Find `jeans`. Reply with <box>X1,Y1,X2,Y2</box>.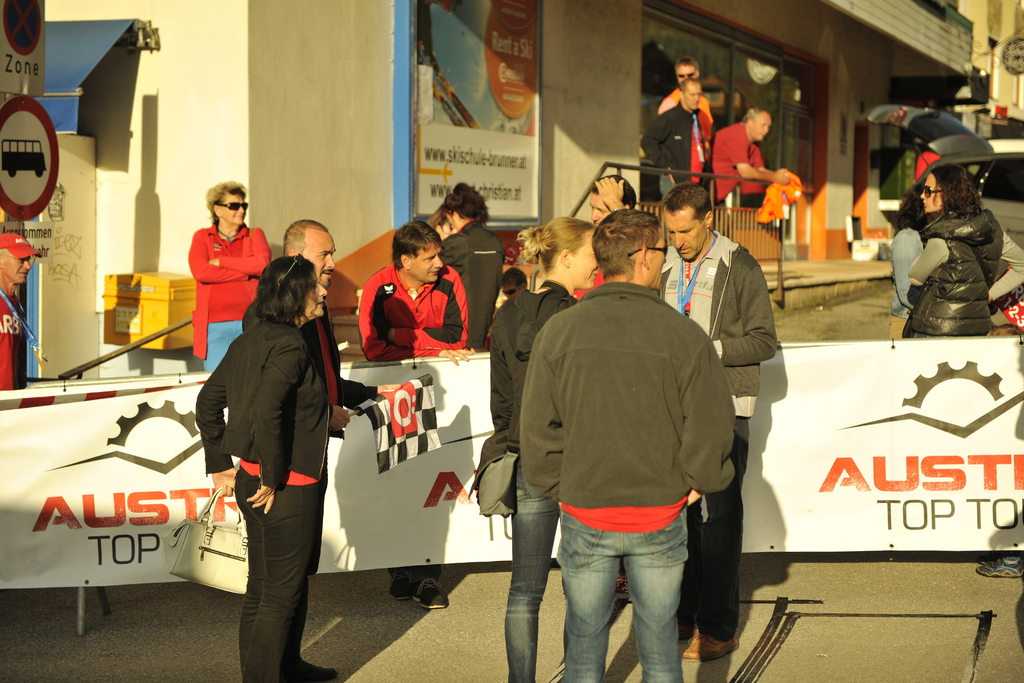
<box>554,510,681,682</box>.
